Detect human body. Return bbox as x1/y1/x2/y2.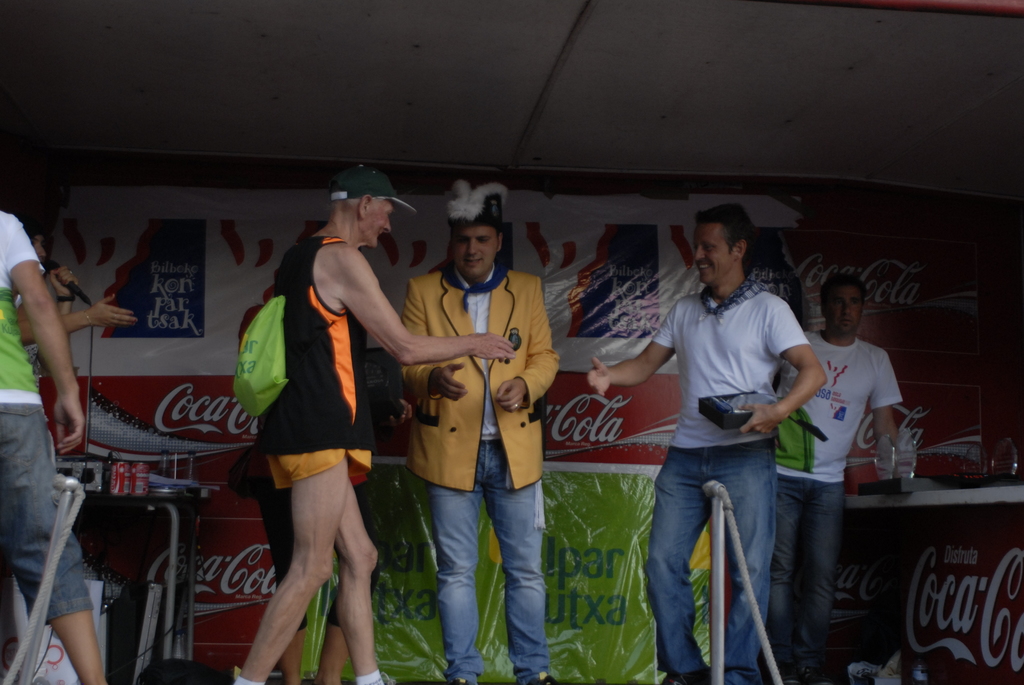
775/269/899/684.
